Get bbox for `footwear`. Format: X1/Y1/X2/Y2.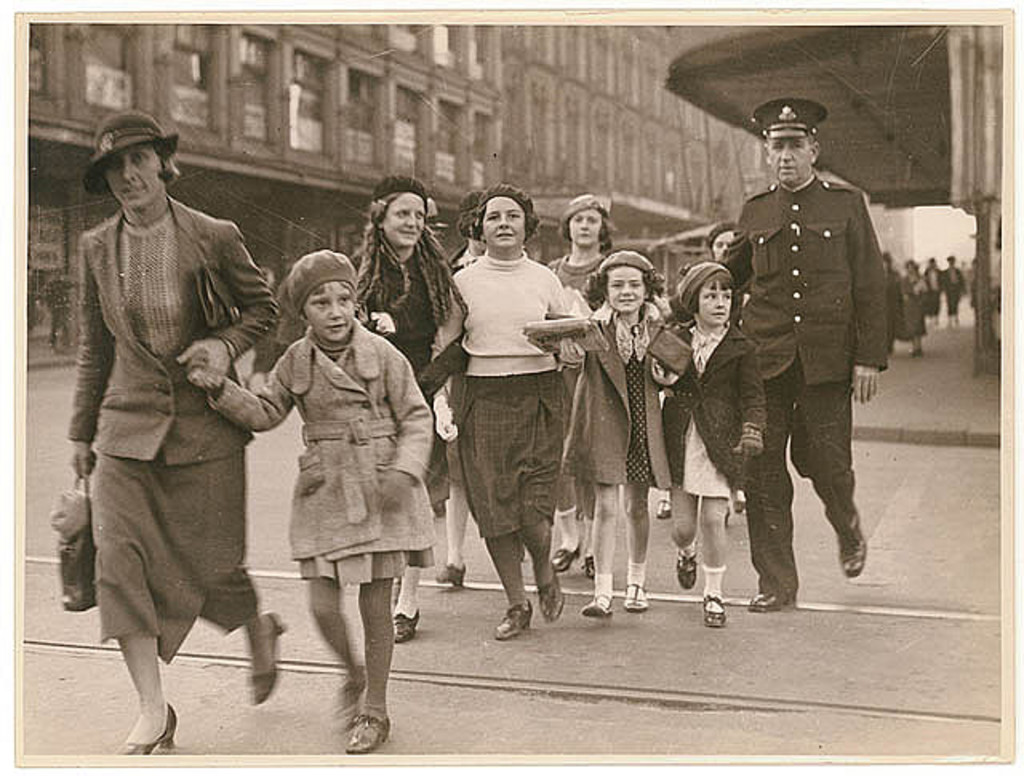
579/589/613/614.
